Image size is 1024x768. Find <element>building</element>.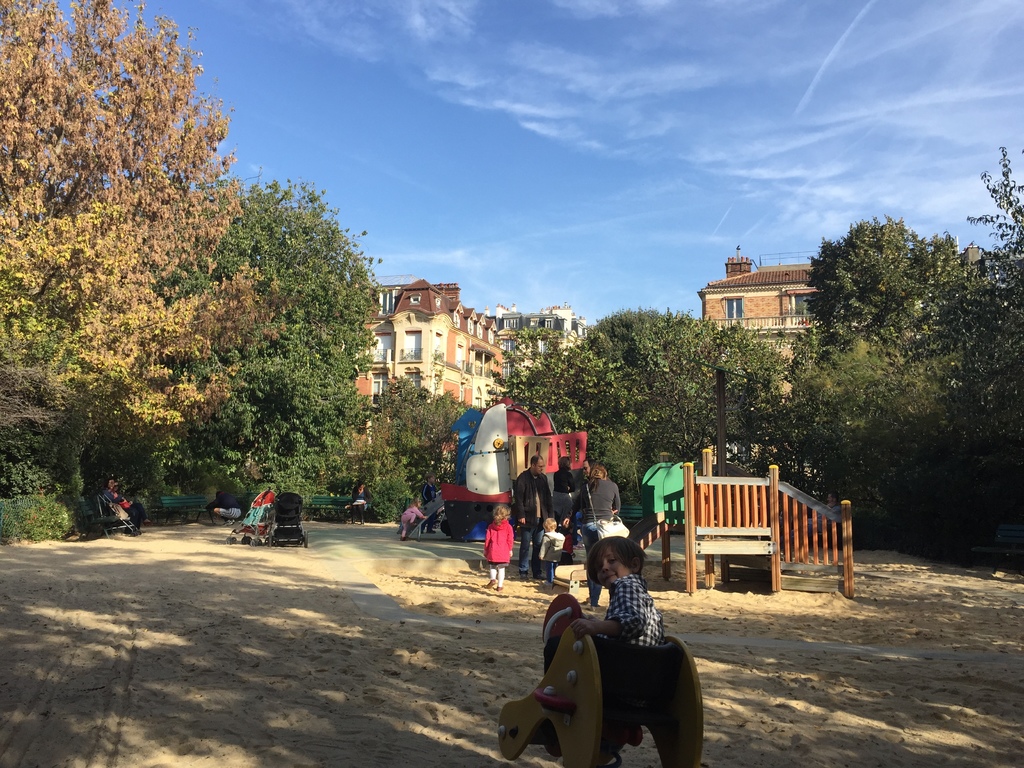
detection(348, 282, 523, 499).
